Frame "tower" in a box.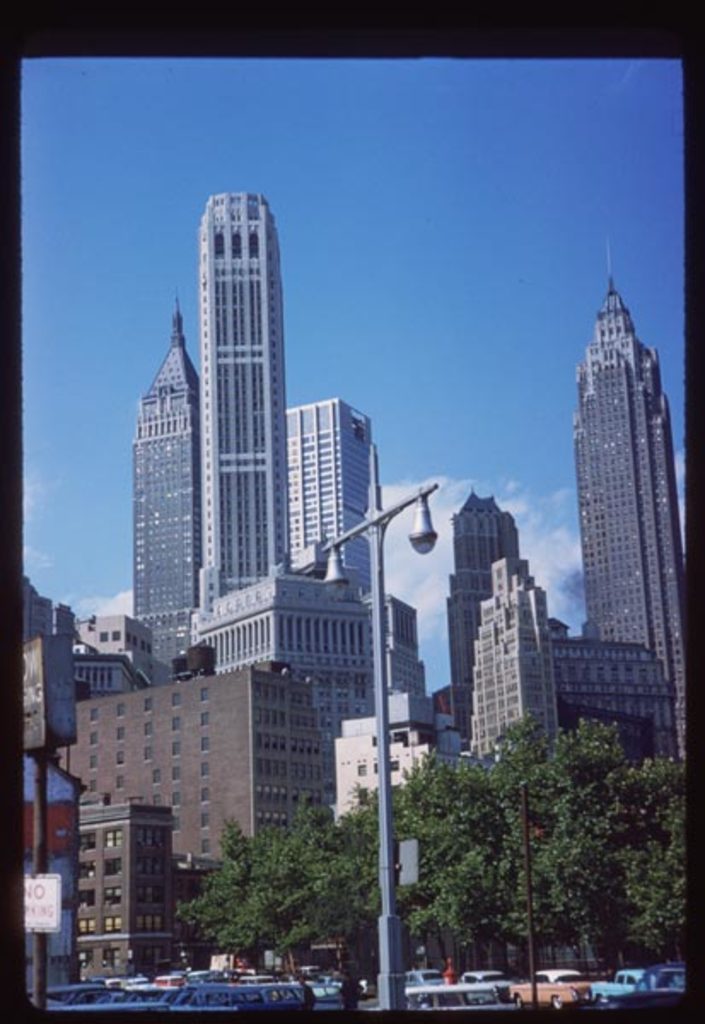
x1=442 y1=483 x2=522 y2=739.
